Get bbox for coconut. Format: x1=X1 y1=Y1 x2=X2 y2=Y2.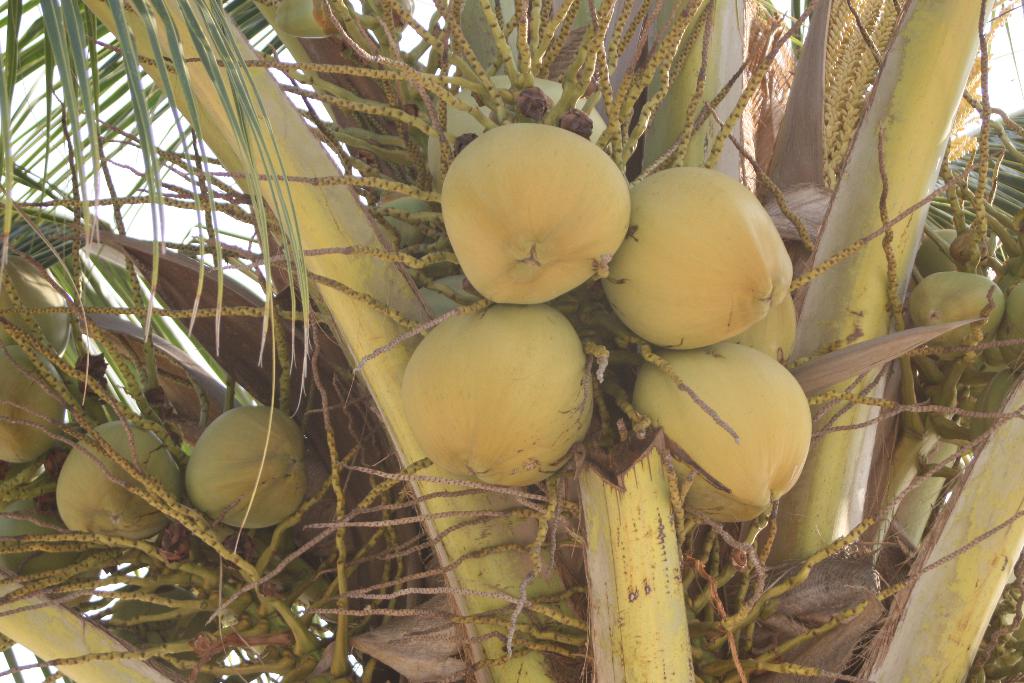
x1=424 y1=74 x2=611 y2=190.
